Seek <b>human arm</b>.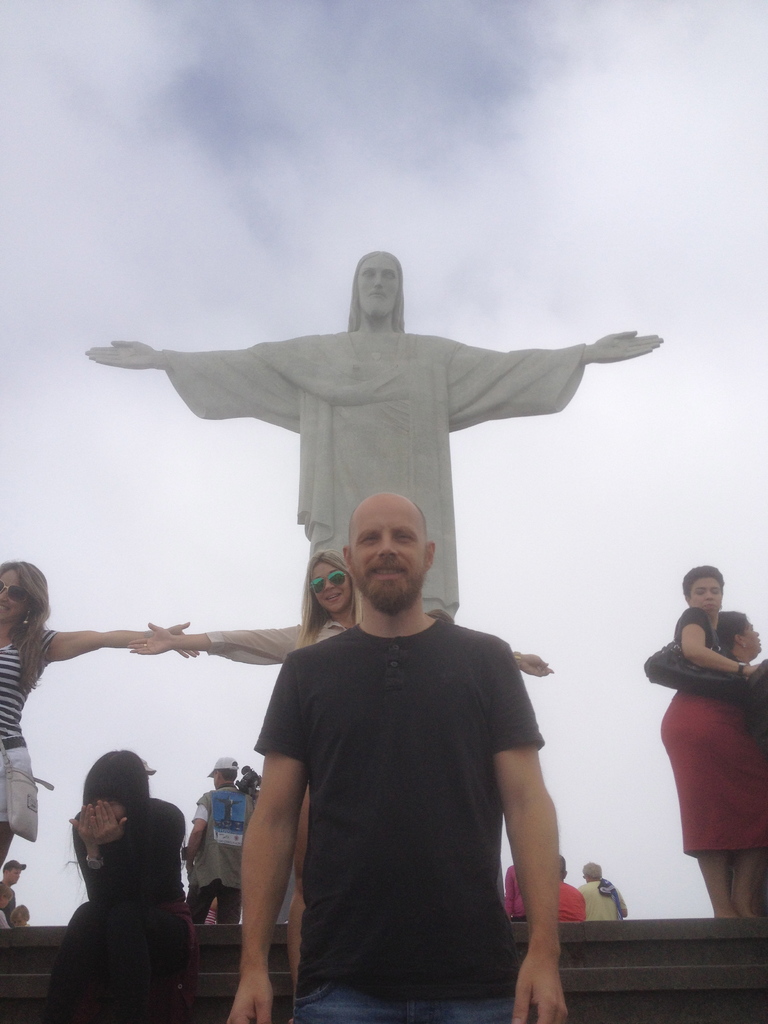
674,609,758,672.
